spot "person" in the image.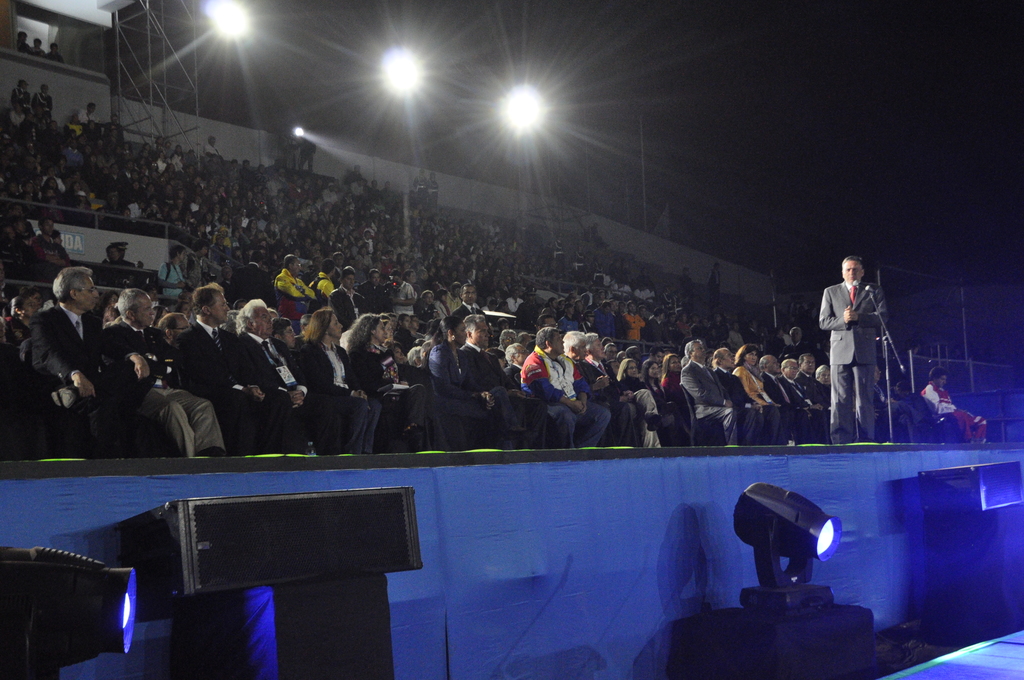
"person" found at bbox(20, 28, 33, 58).
